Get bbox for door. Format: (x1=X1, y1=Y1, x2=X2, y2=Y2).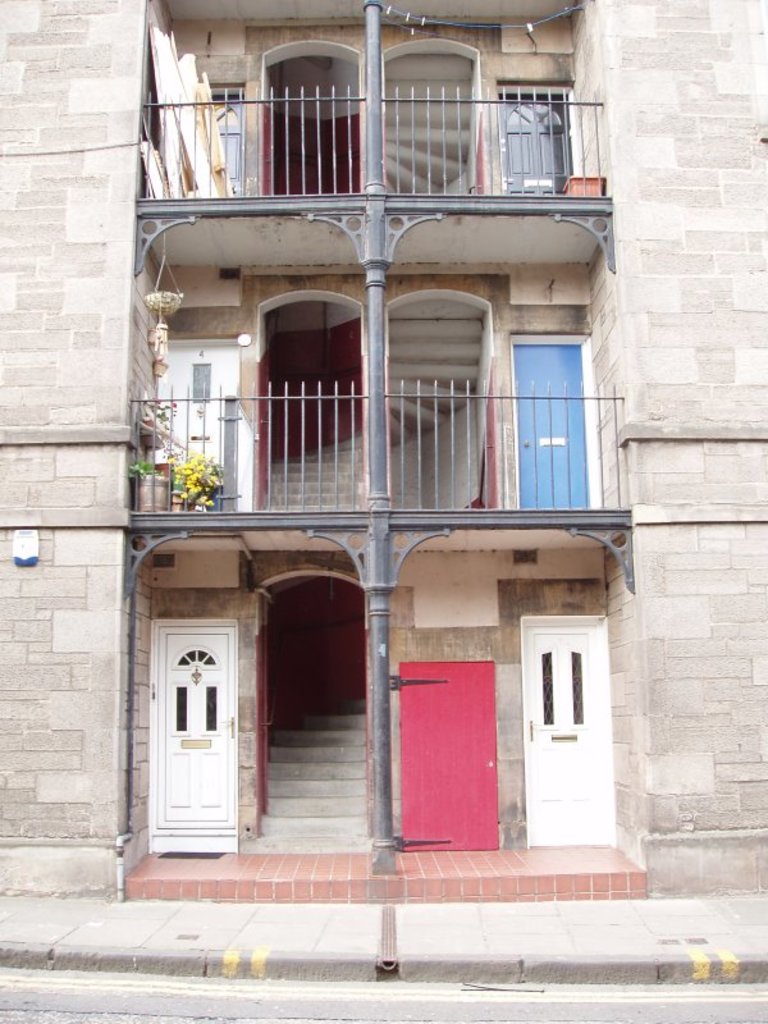
(x1=499, y1=93, x2=567, y2=196).
